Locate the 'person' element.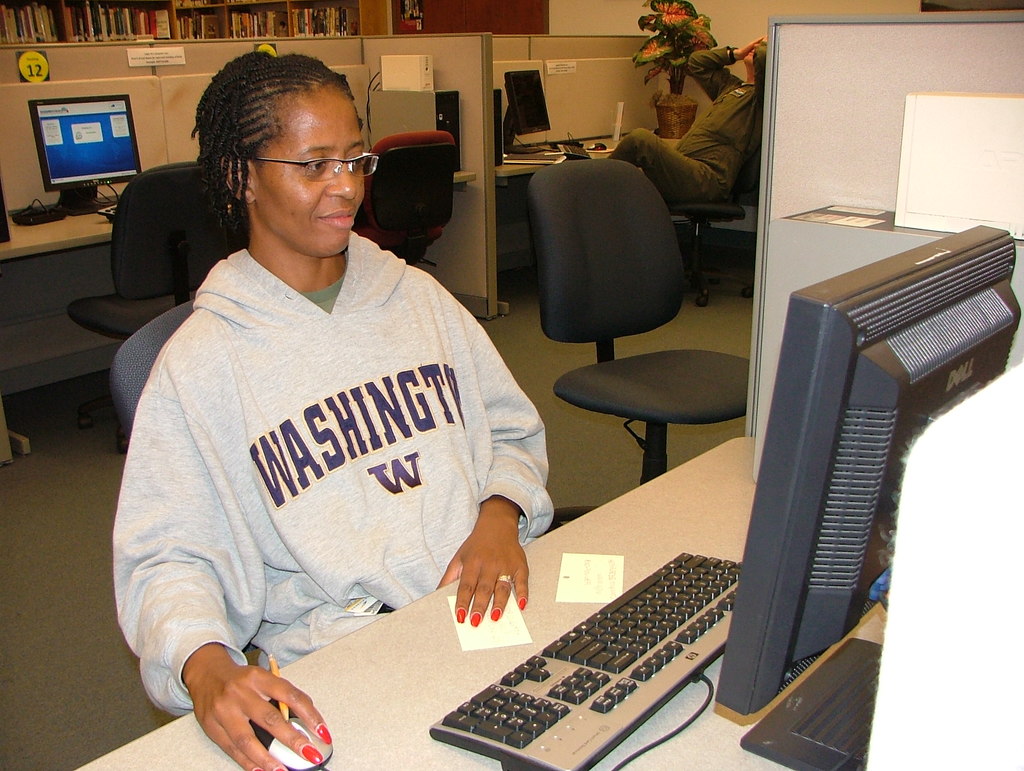
Element bbox: box(110, 49, 536, 763).
